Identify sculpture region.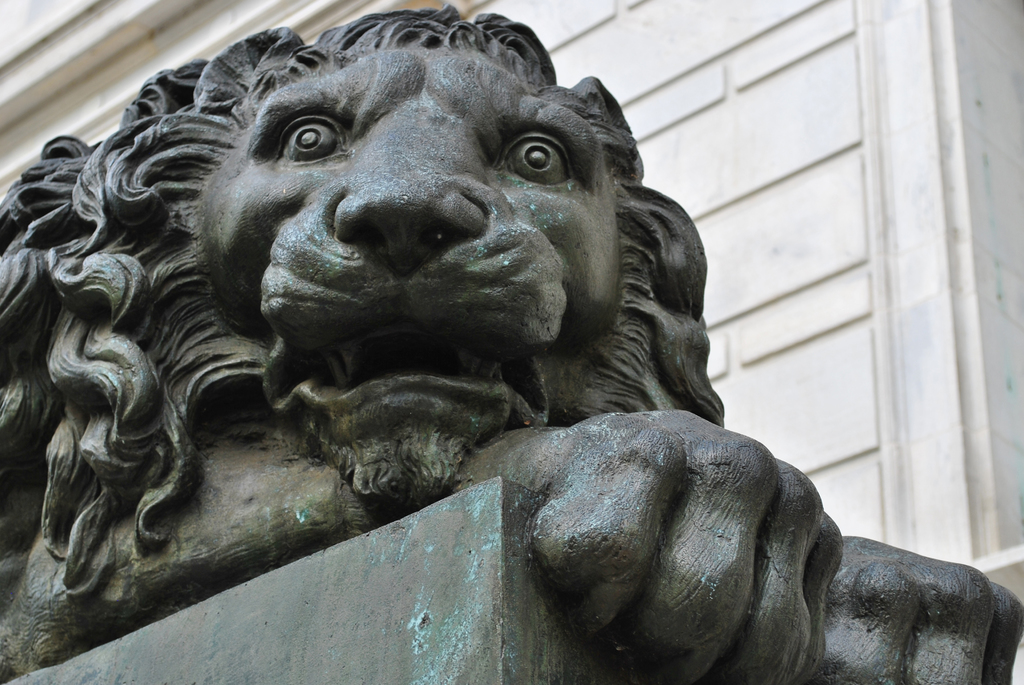
Region: [x1=28, y1=1, x2=958, y2=637].
